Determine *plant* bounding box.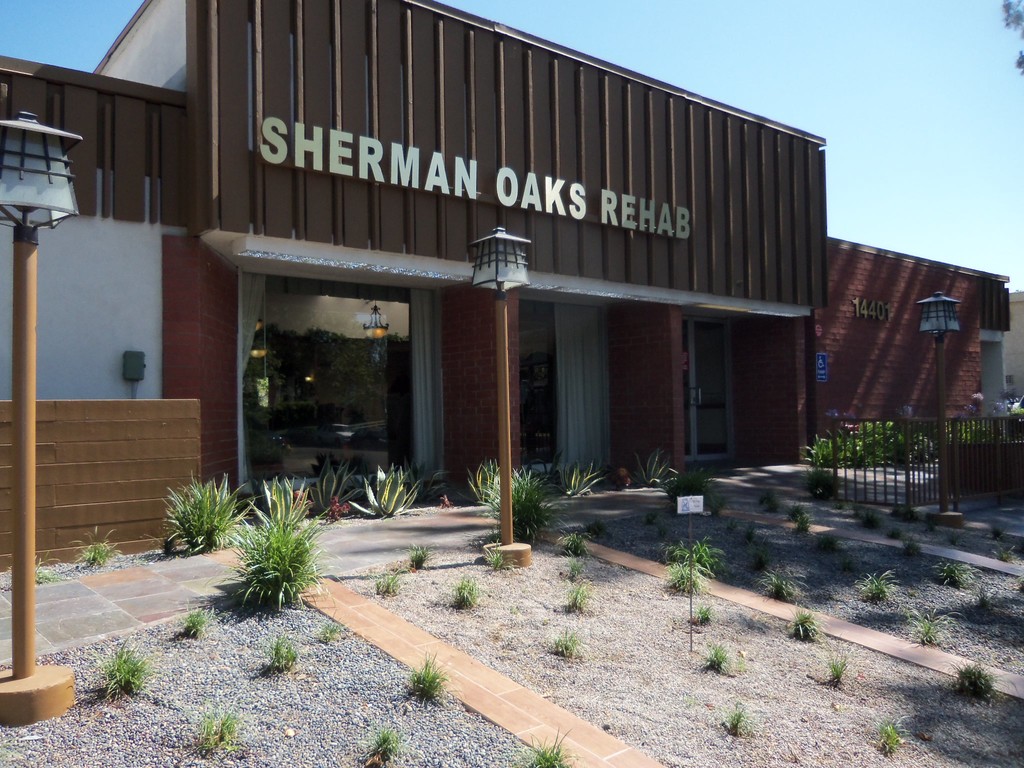
Determined: region(301, 465, 366, 516).
